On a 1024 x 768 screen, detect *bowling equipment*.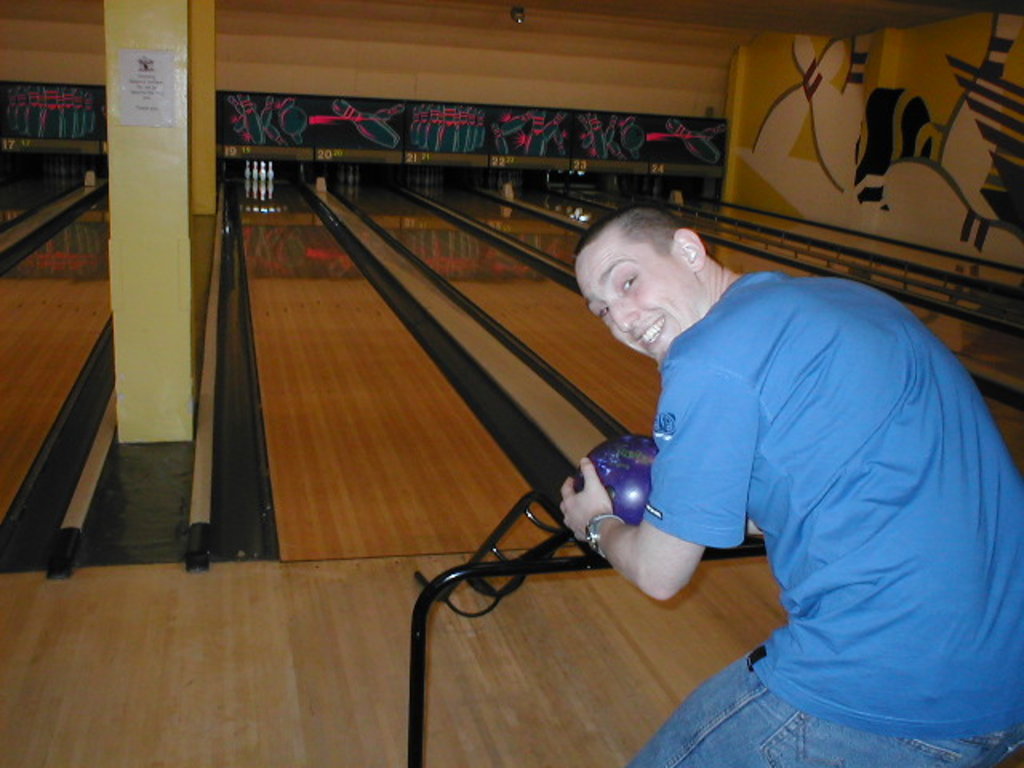
bbox=(574, 430, 654, 539).
